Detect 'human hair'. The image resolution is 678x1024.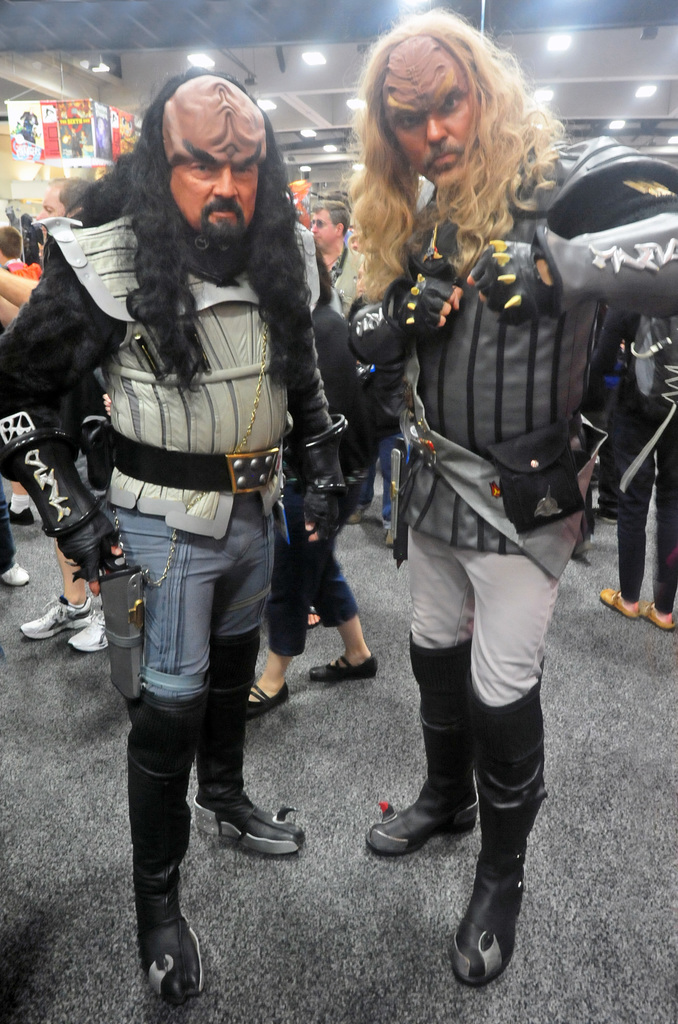
<box>55,174,93,216</box>.
